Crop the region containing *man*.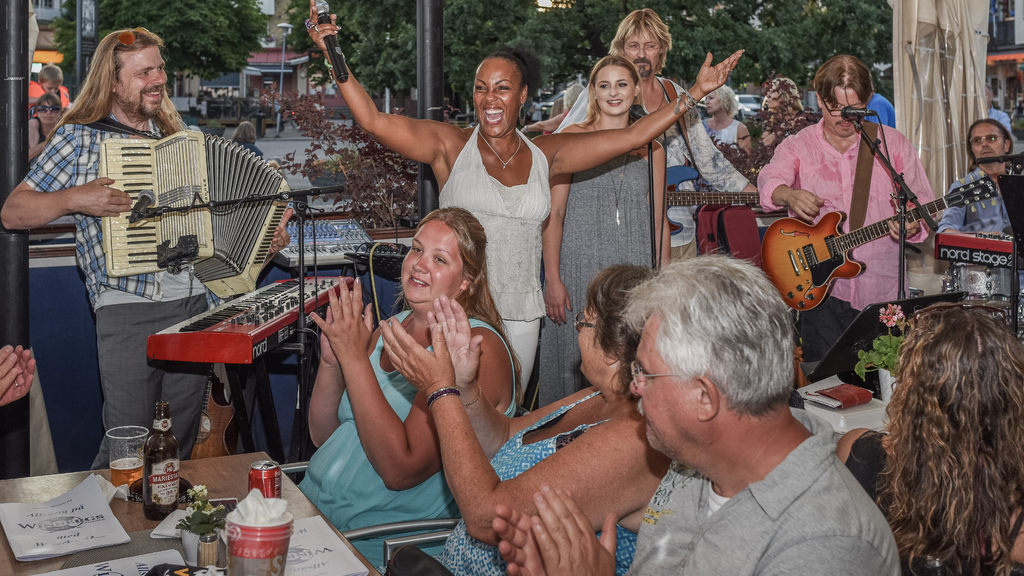
Crop region: 936:116:1023:297.
